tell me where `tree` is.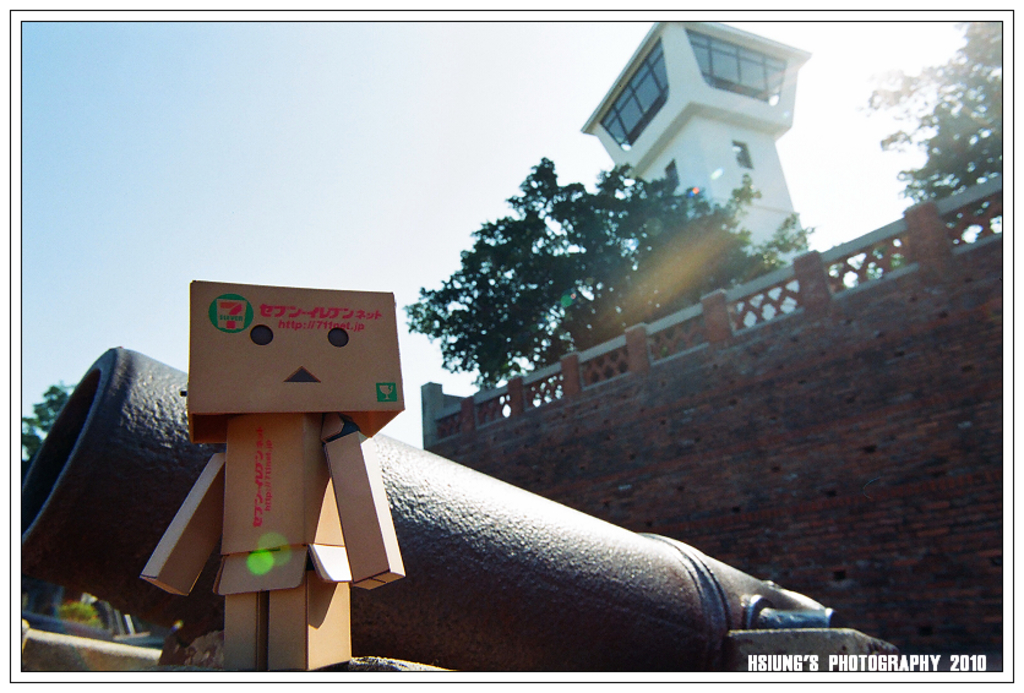
`tree` is at rect(12, 377, 78, 471).
